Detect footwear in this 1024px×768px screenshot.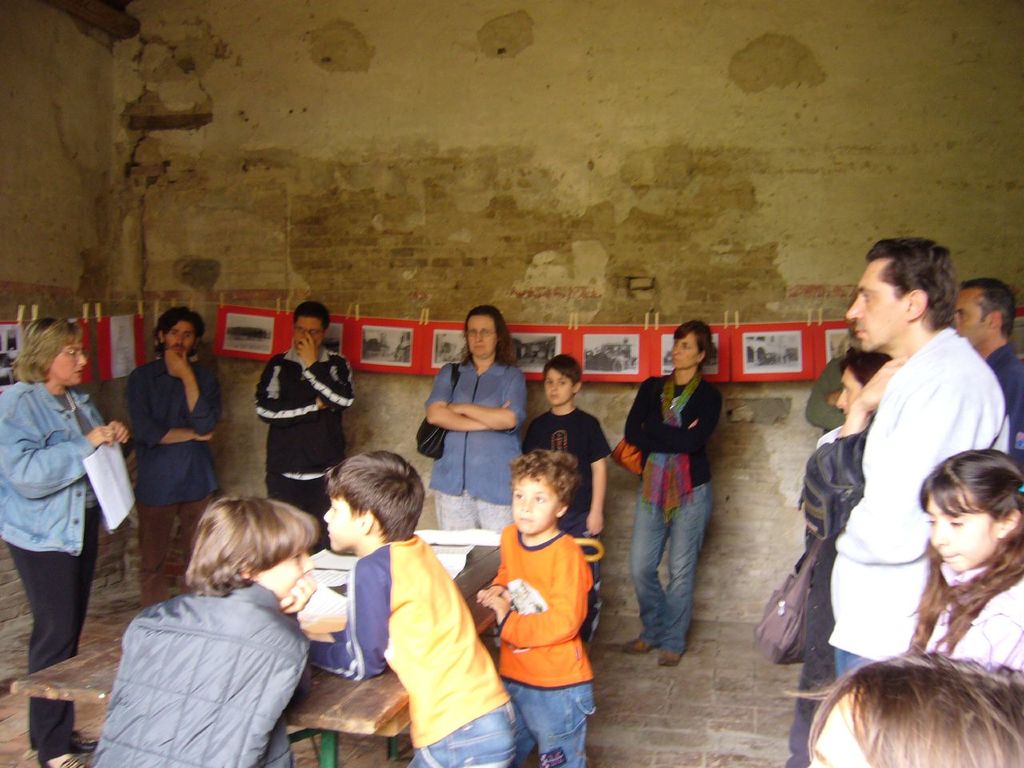
Detection: crop(656, 649, 680, 665).
